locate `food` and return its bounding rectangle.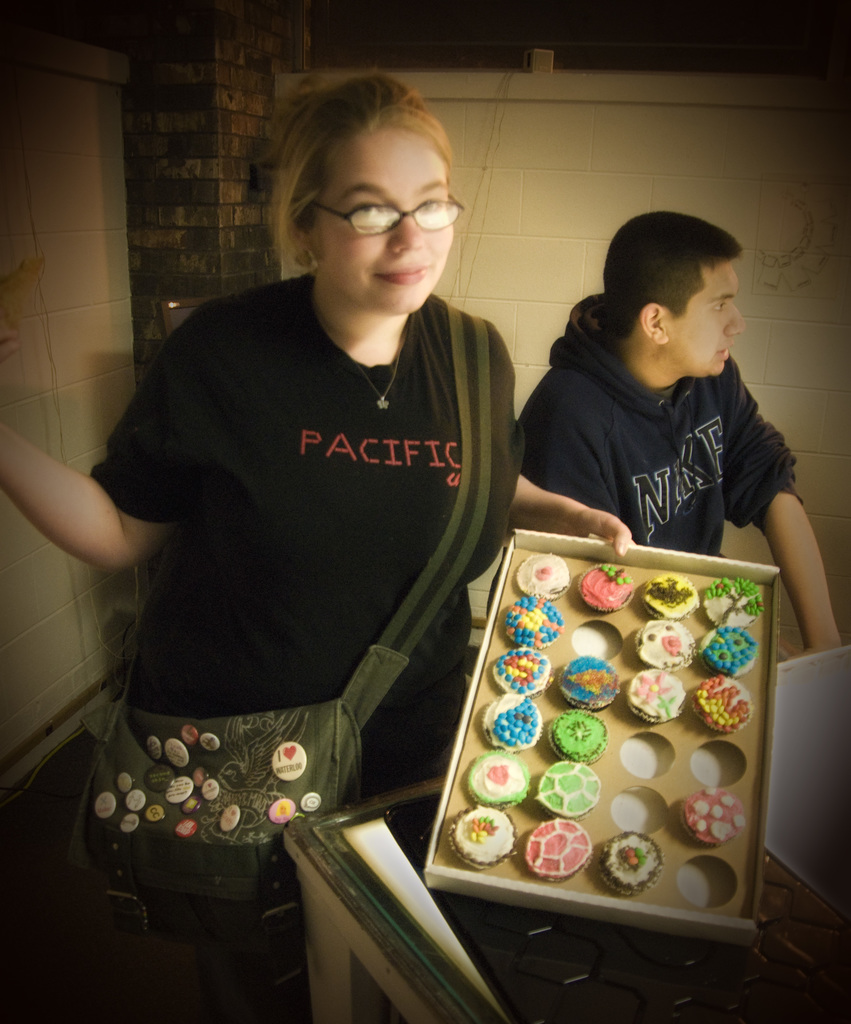
(524, 815, 595, 880).
